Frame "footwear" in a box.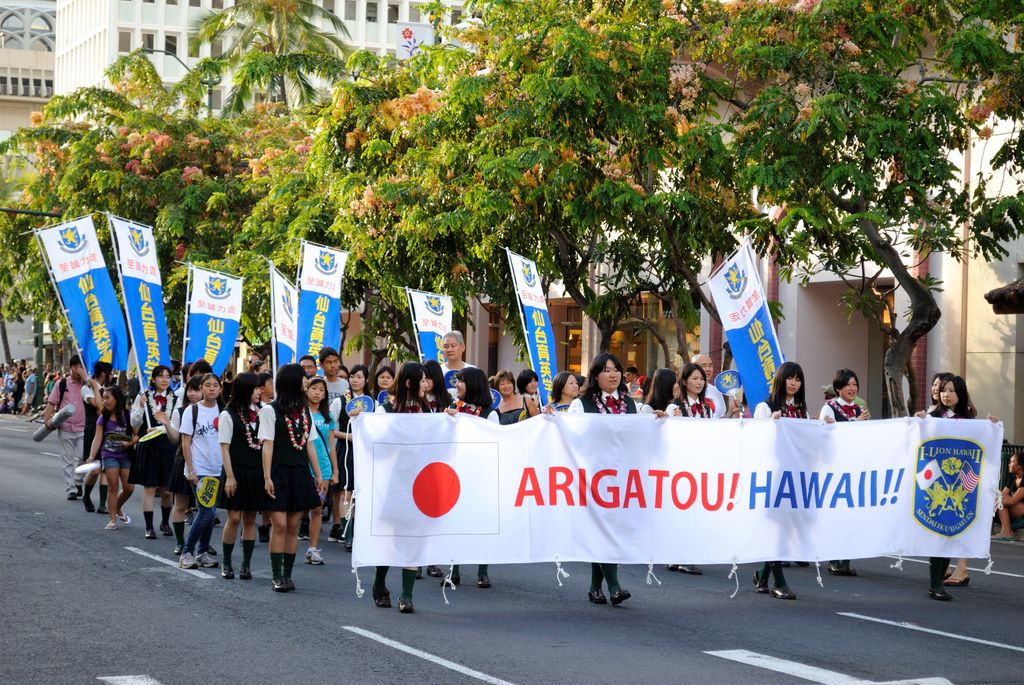
(x1=257, y1=522, x2=275, y2=542).
